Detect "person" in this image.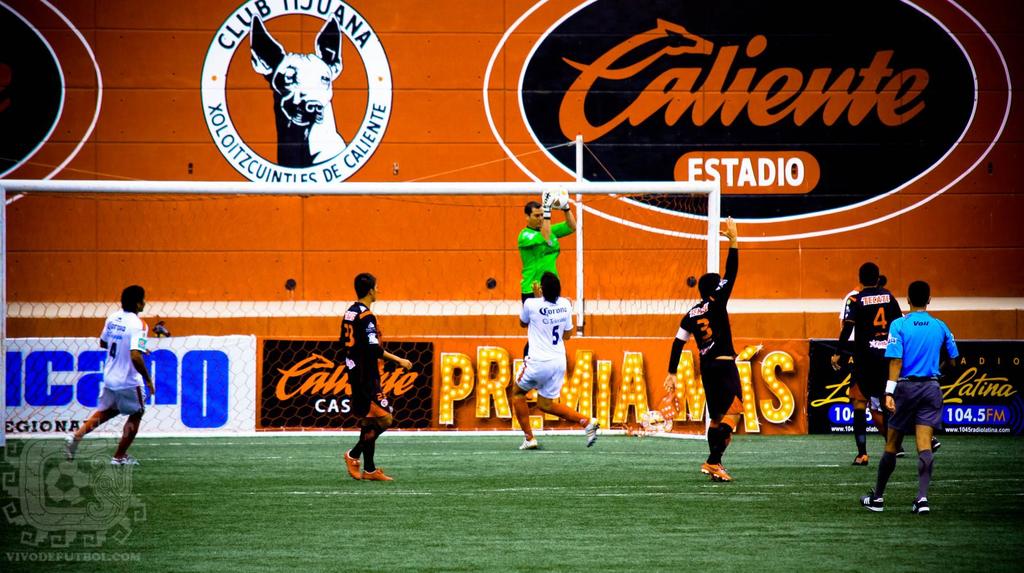
Detection: <bbox>829, 259, 904, 471</bbox>.
